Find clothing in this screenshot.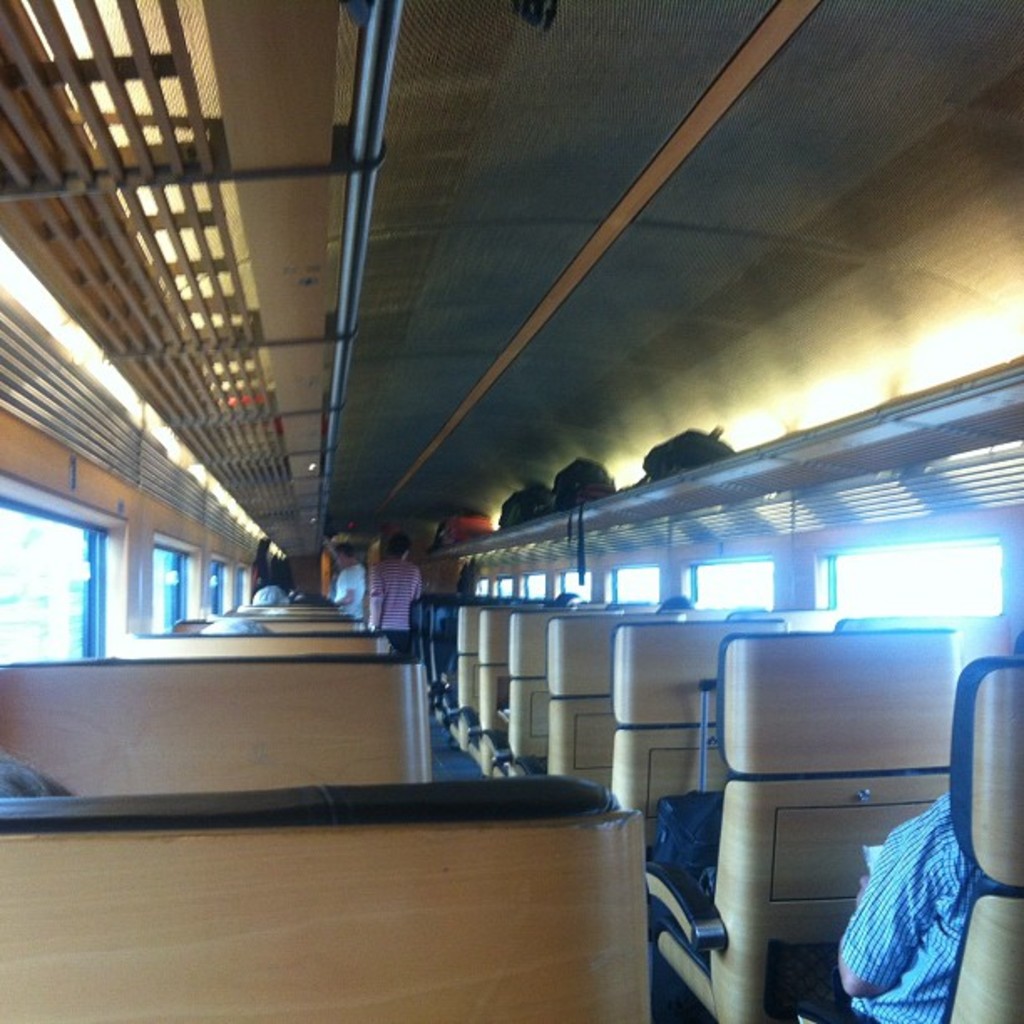
The bounding box for clothing is [left=361, top=561, right=425, bottom=636].
